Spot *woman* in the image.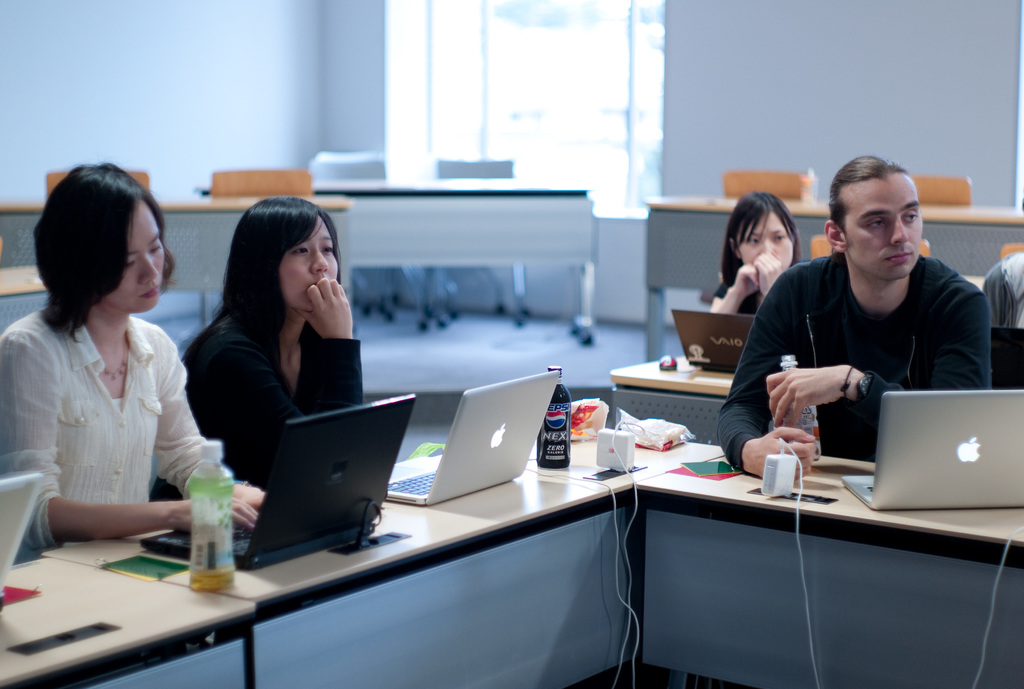
*woman* found at <region>150, 193, 363, 496</region>.
